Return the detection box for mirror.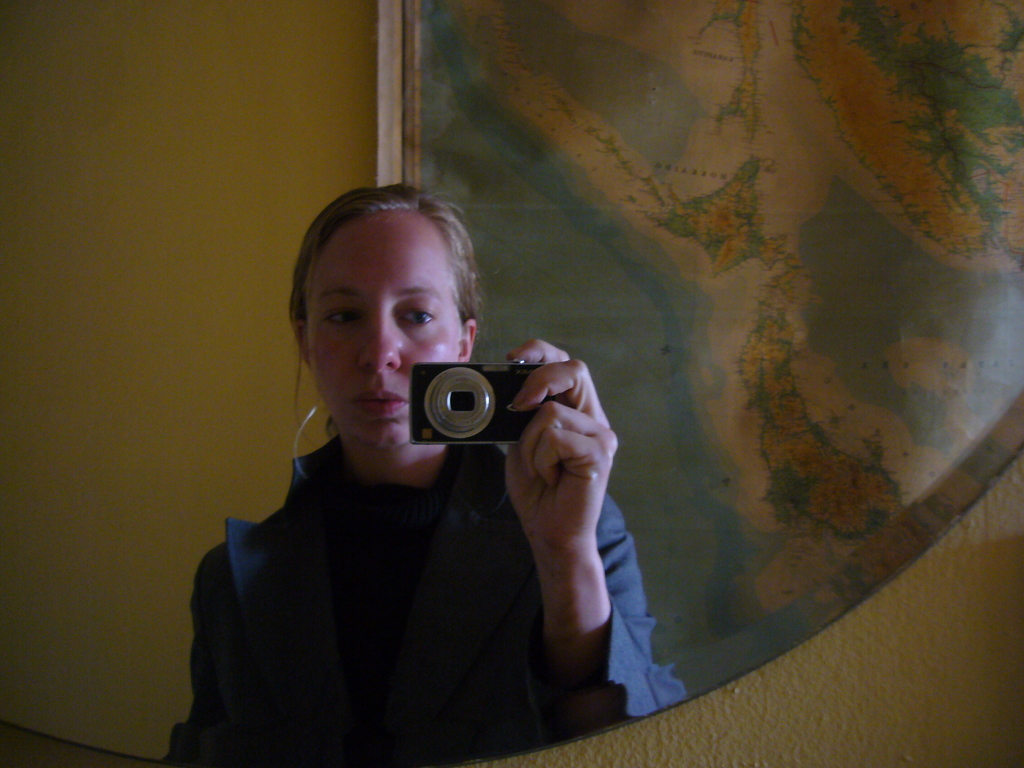
[left=0, top=0, right=1023, bottom=767].
